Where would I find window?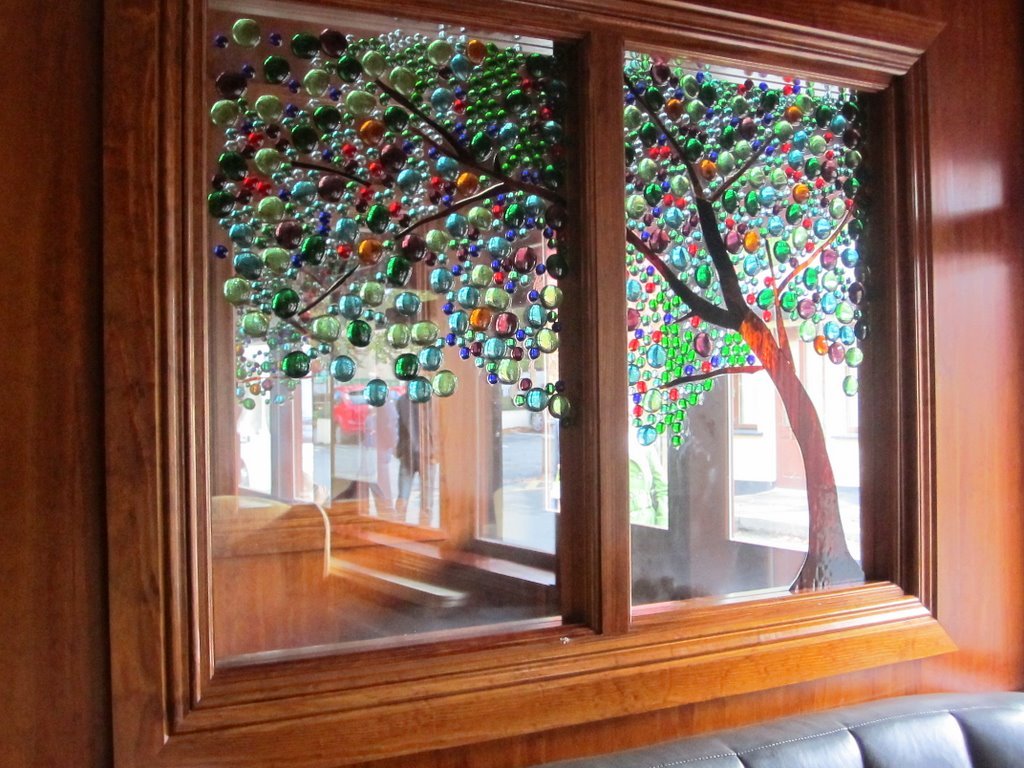
At BBox(138, 8, 987, 691).
